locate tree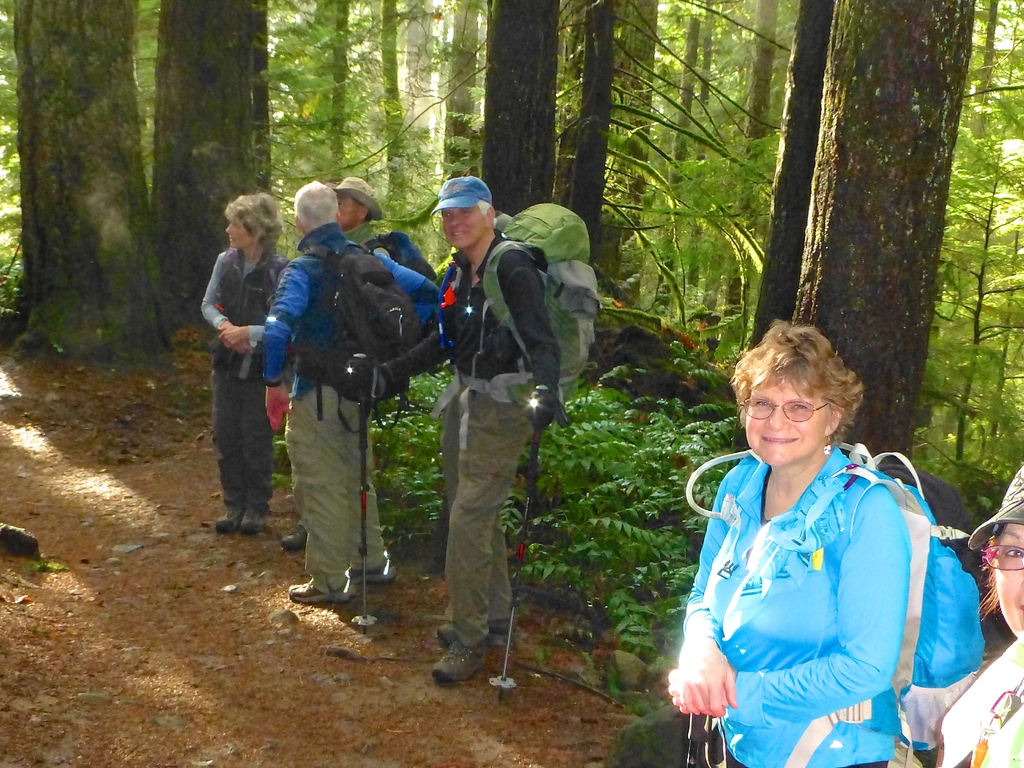
BBox(168, 0, 291, 331)
